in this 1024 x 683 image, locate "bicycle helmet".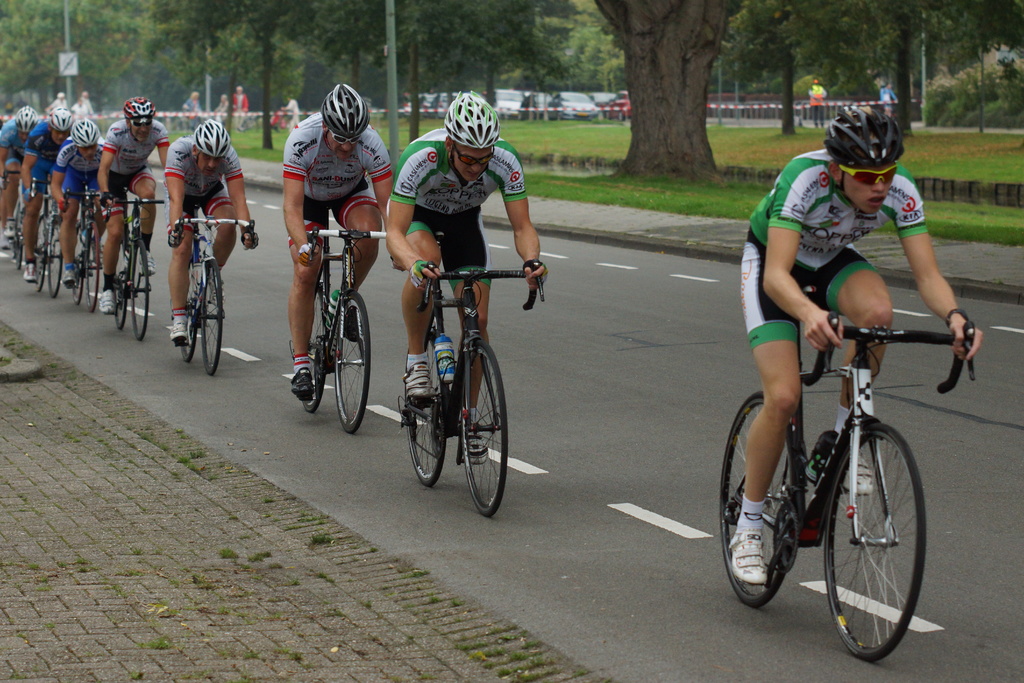
Bounding box: (x1=193, y1=120, x2=225, y2=159).
